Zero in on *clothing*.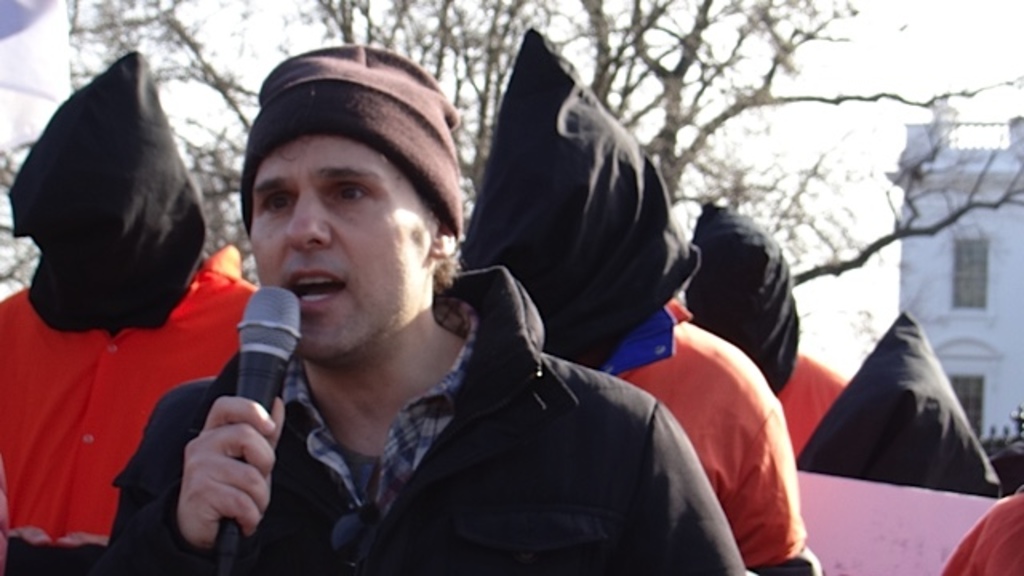
Zeroed in: (left=2, top=218, right=242, bottom=557).
